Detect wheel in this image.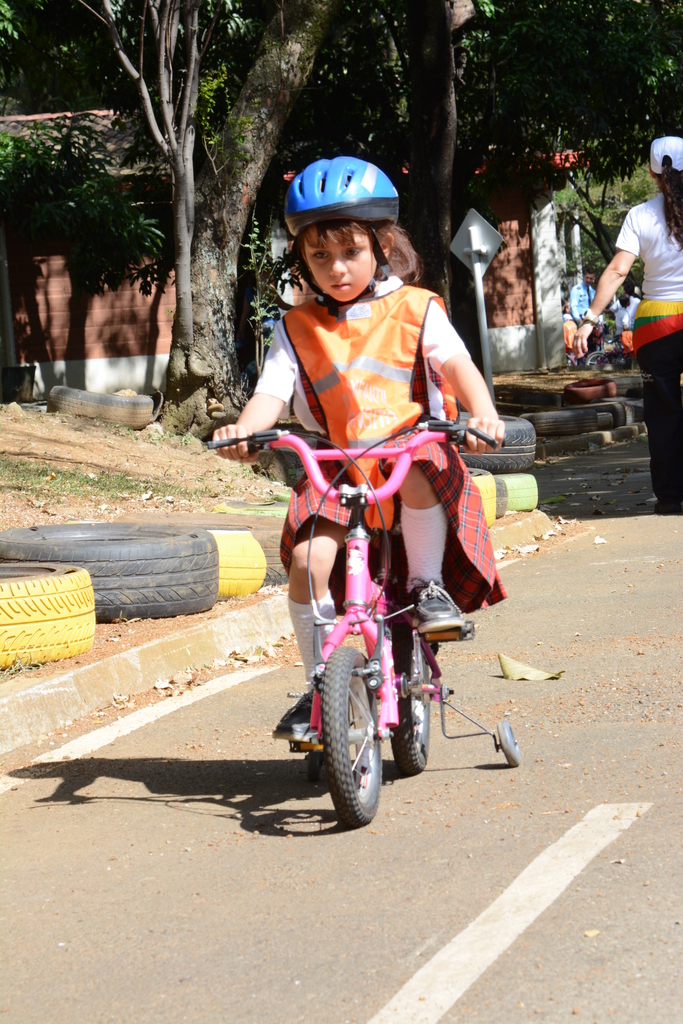
Detection: (561, 376, 614, 397).
